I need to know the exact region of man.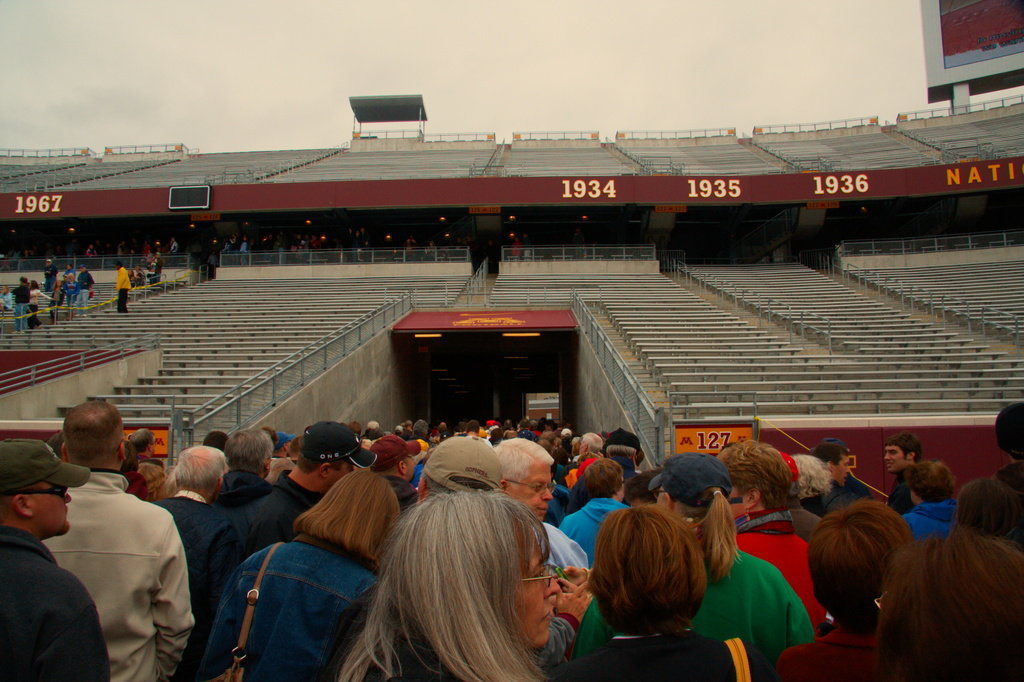
Region: crop(790, 453, 842, 517).
